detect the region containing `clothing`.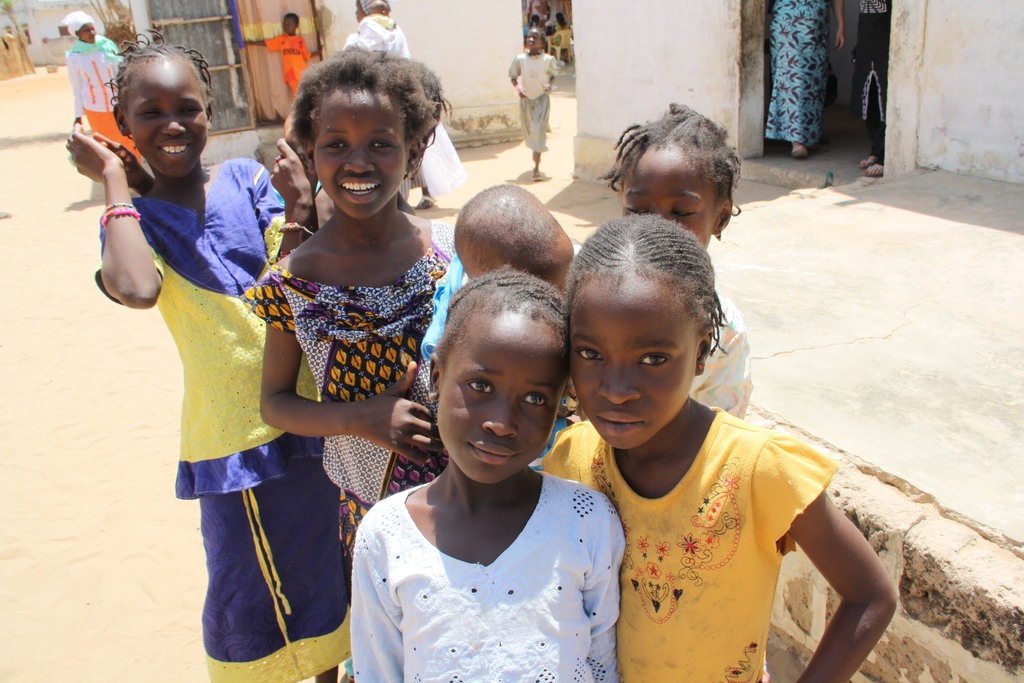
<region>769, 0, 826, 147</region>.
